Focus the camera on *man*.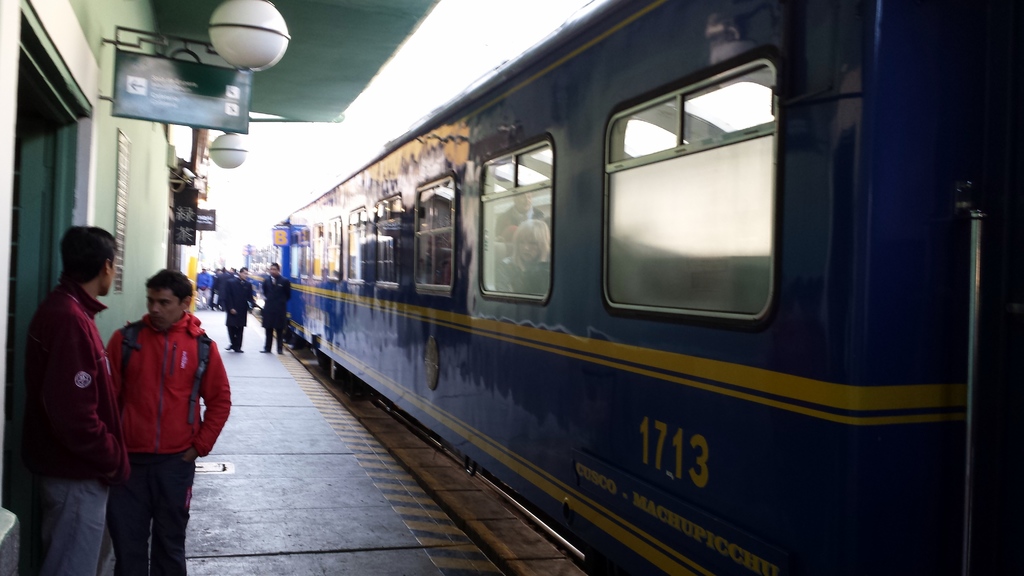
Focus region: select_region(106, 267, 231, 575).
